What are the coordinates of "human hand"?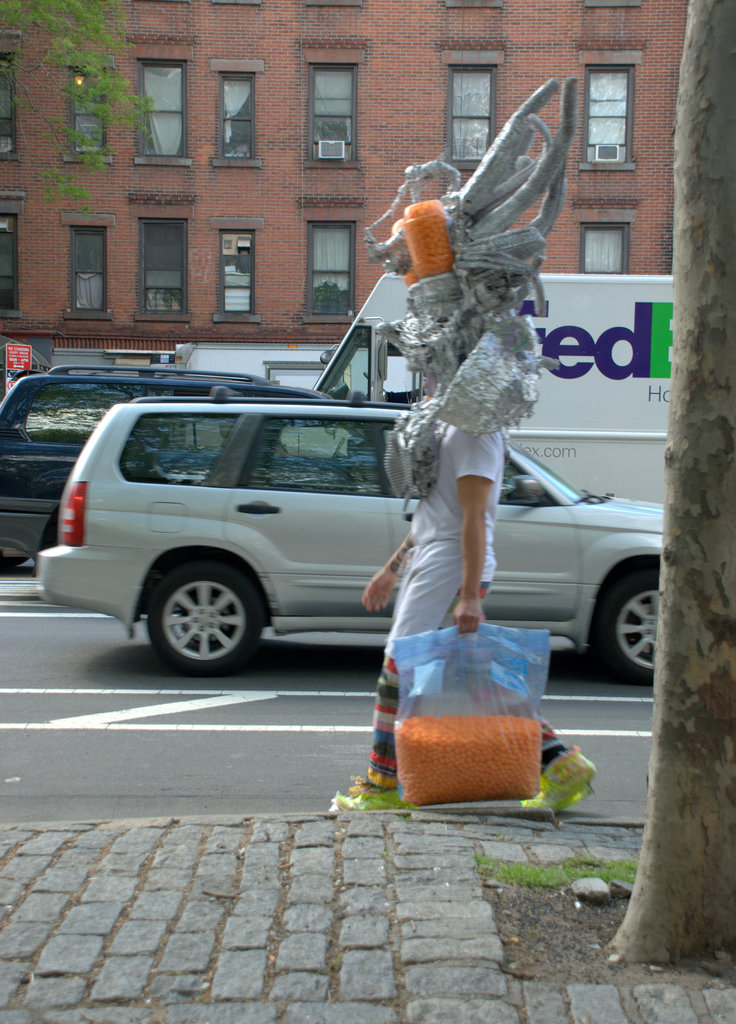
<bbox>363, 567, 401, 616</bbox>.
